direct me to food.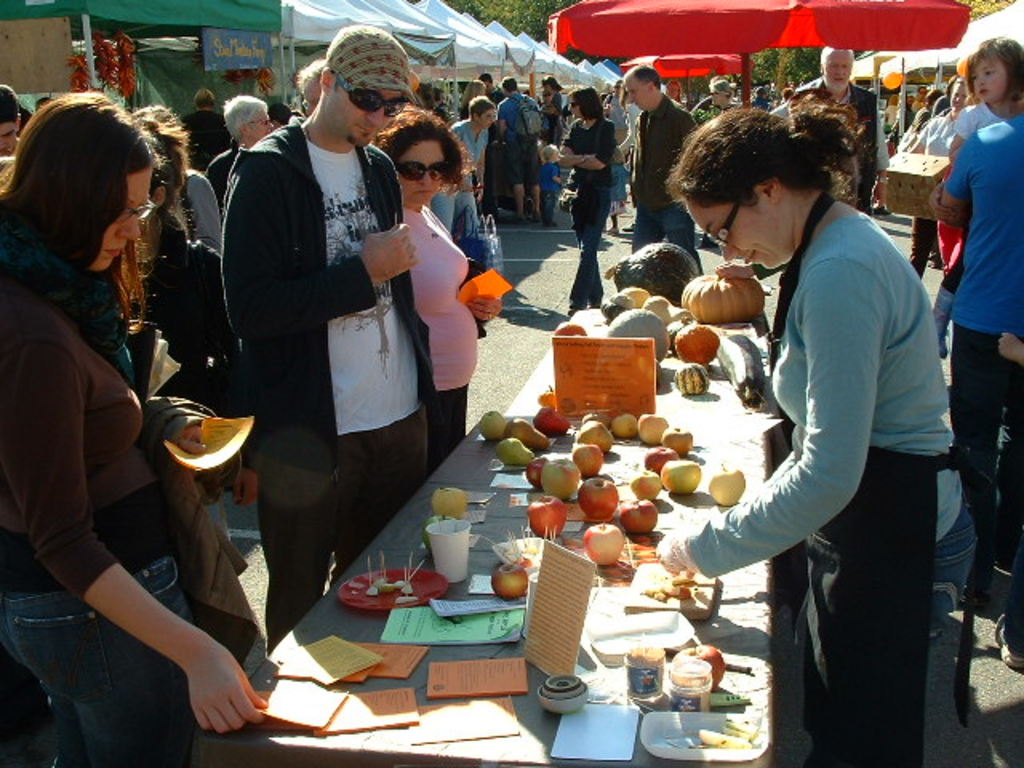
Direction: <region>562, 440, 608, 482</region>.
